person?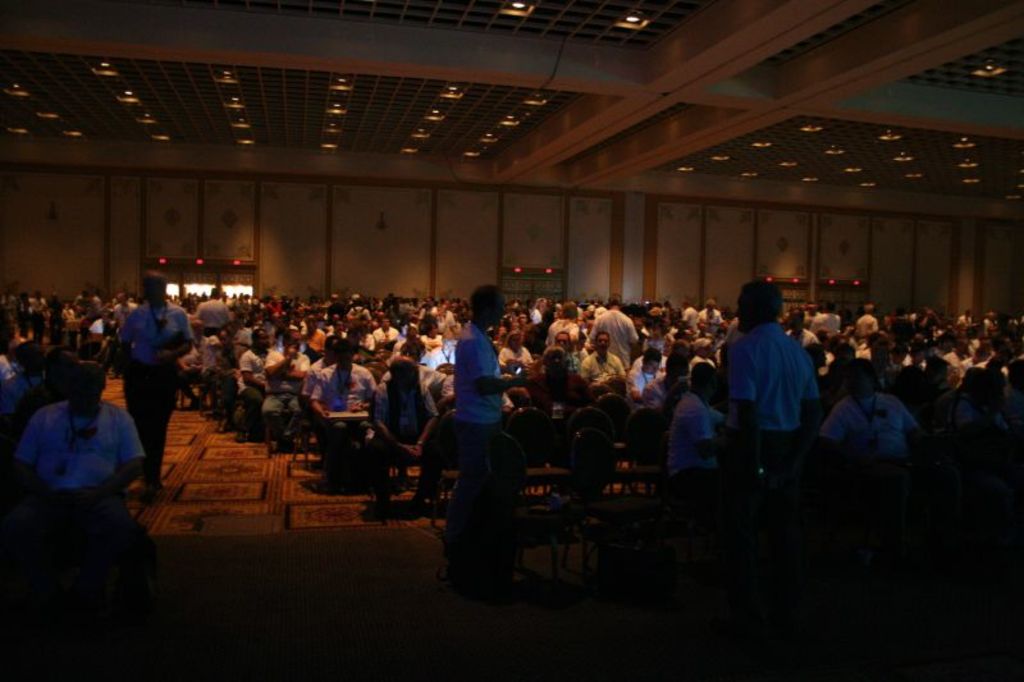
x1=695, y1=276, x2=823, y2=568
